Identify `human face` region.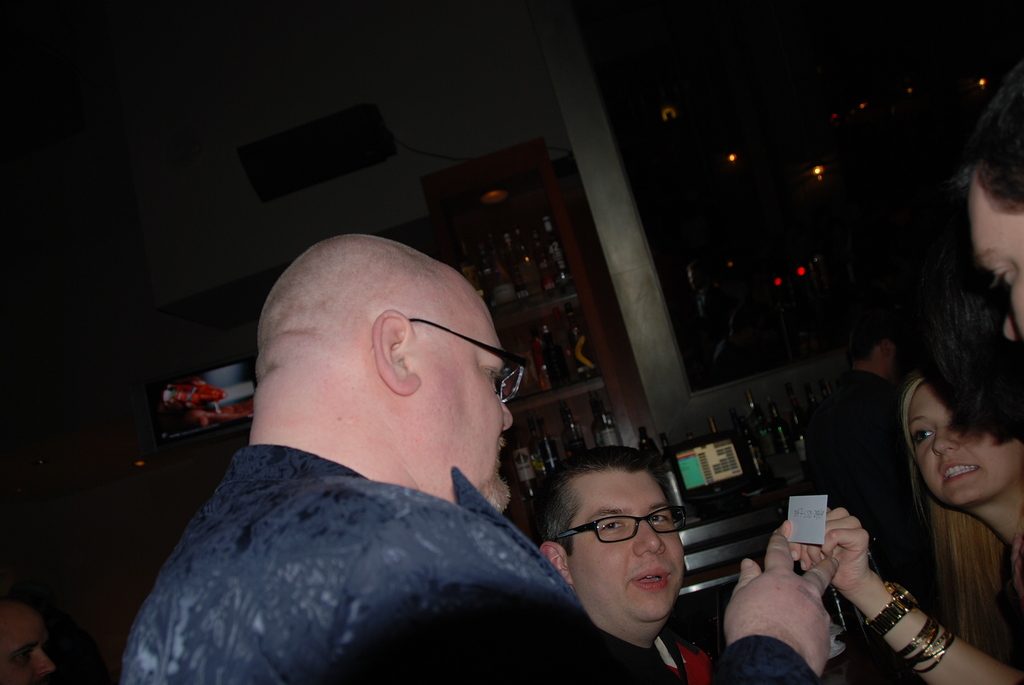
Region: (left=568, top=476, right=685, bottom=639).
